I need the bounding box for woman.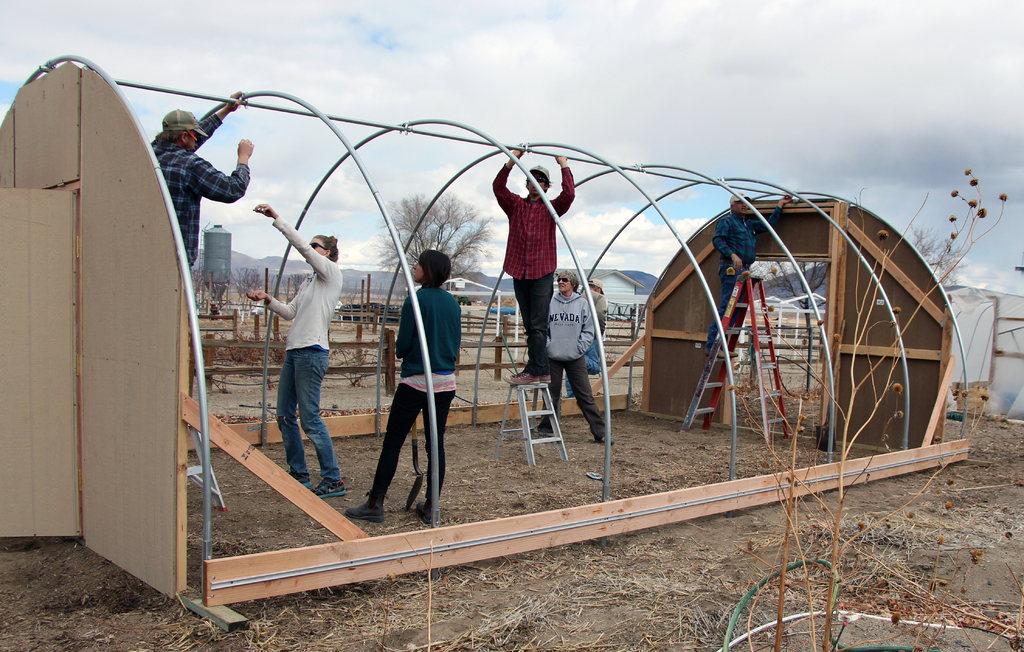
Here it is: left=367, top=236, right=461, bottom=528.
